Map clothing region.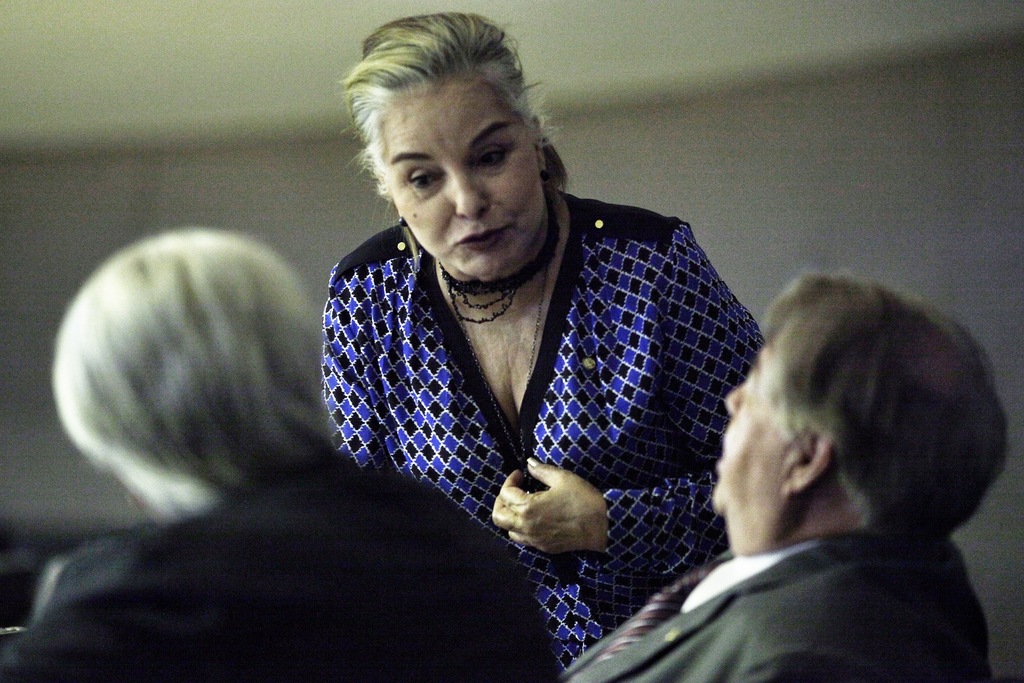
Mapped to crop(319, 195, 772, 675).
